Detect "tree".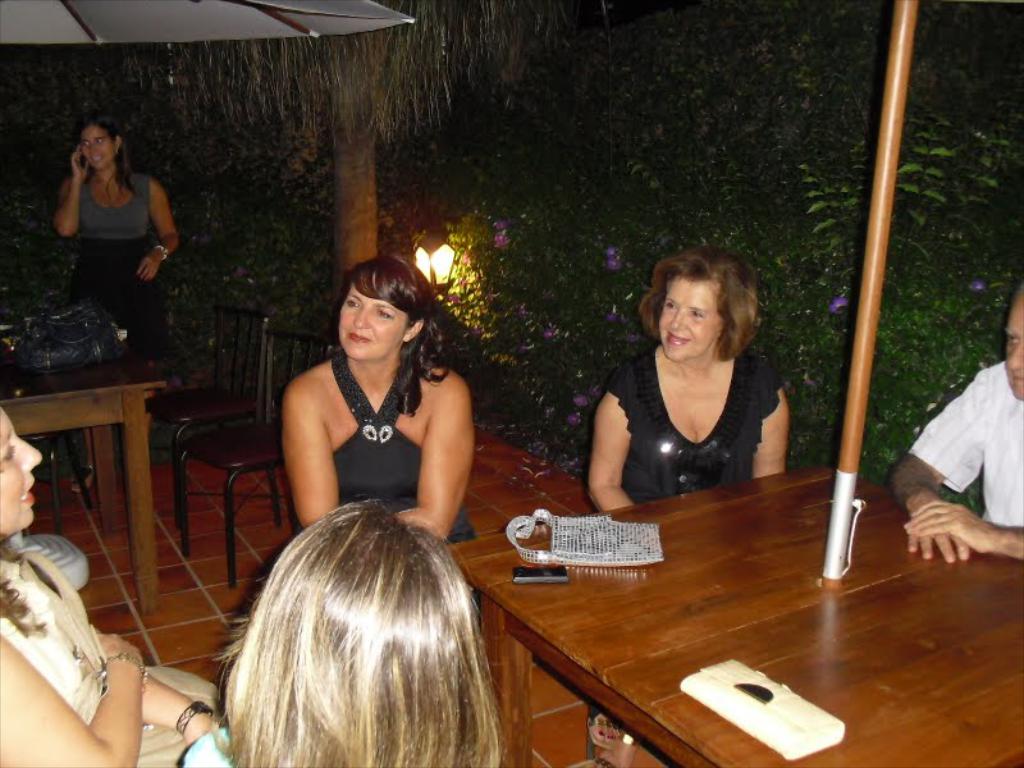
Detected at left=113, top=0, right=545, bottom=302.
